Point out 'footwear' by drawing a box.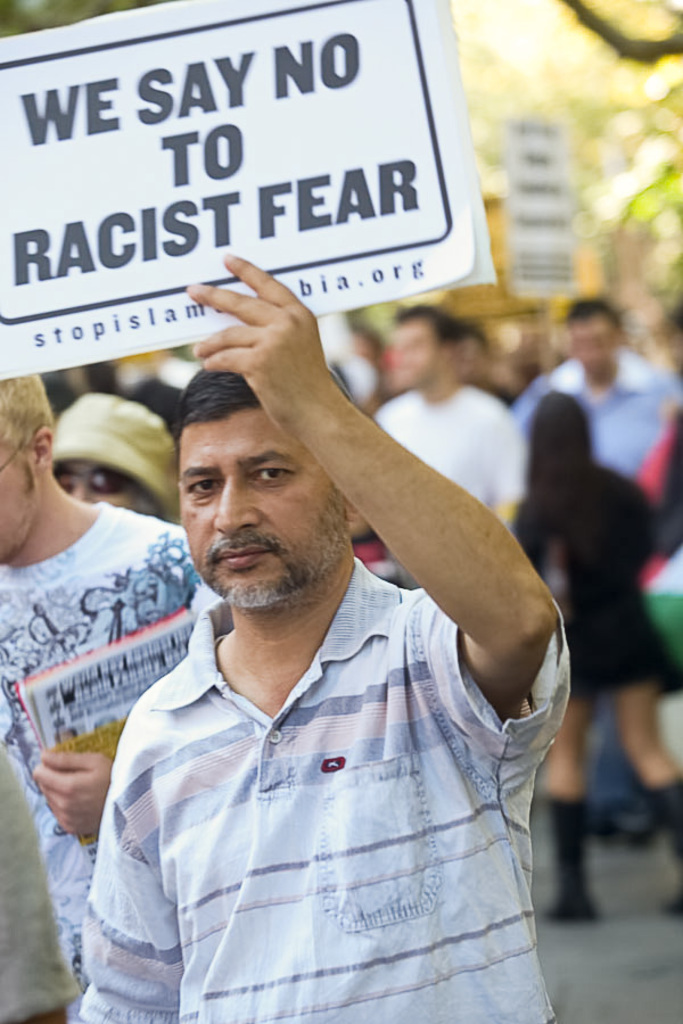
BBox(549, 792, 599, 924).
